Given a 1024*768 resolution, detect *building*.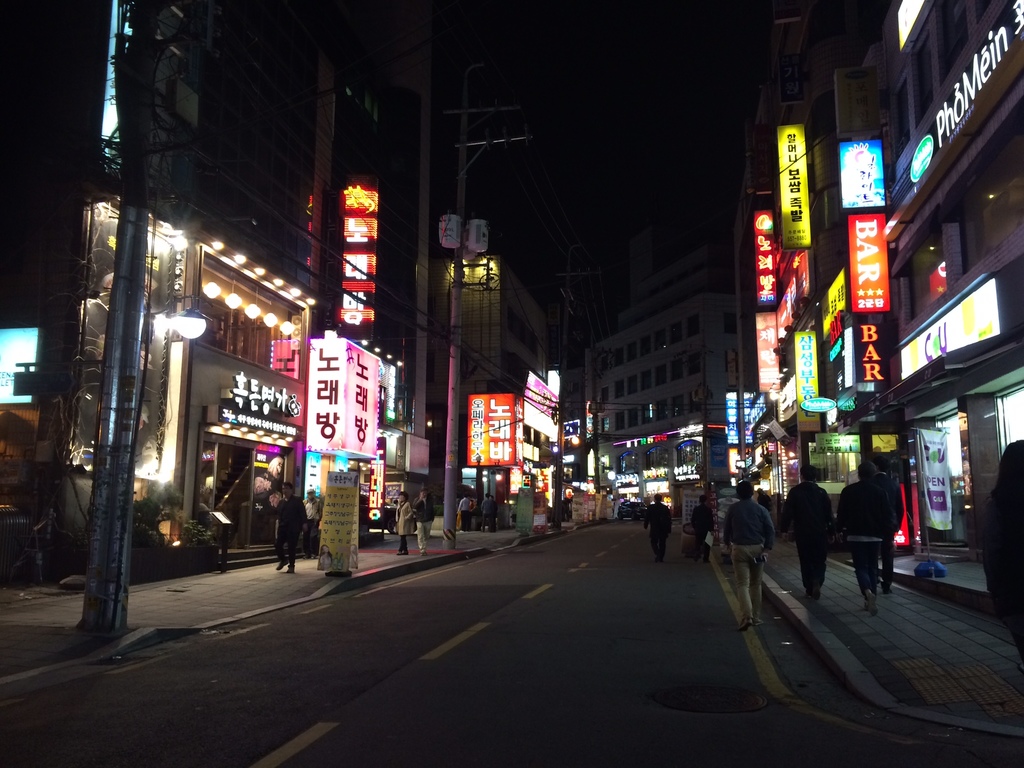
(x1=2, y1=4, x2=1023, y2=591).
